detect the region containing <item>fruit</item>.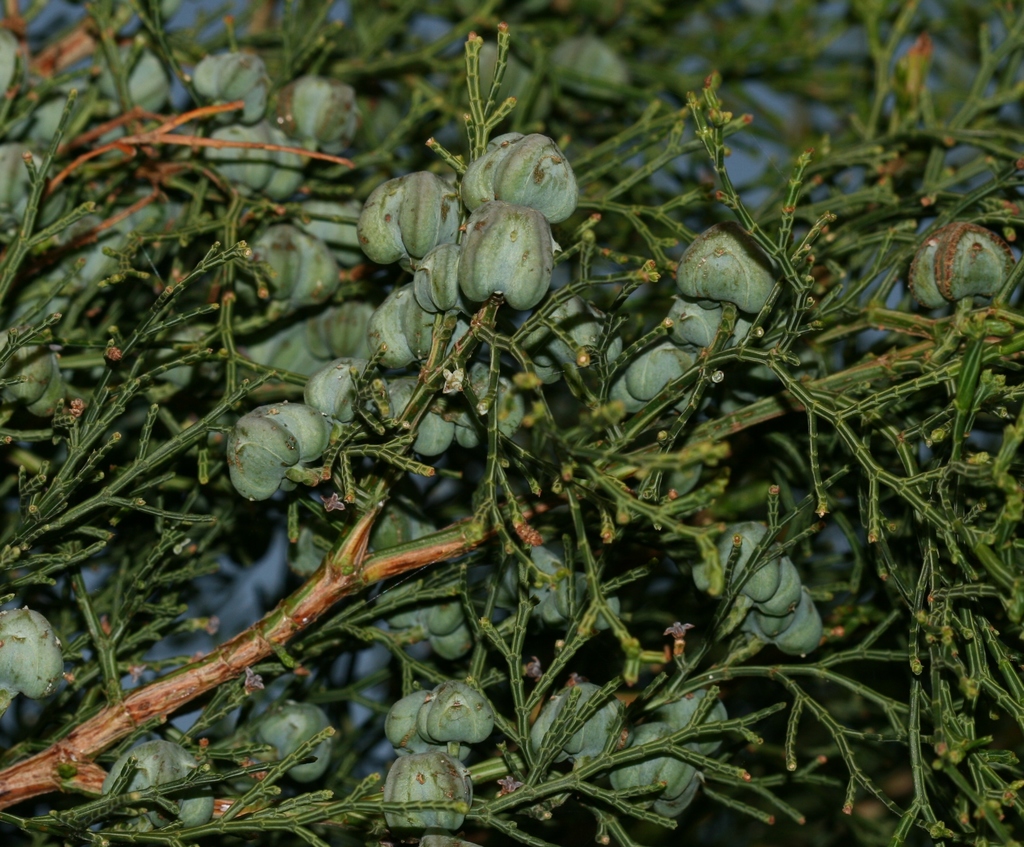
rect(903, 232, 945, 310).
